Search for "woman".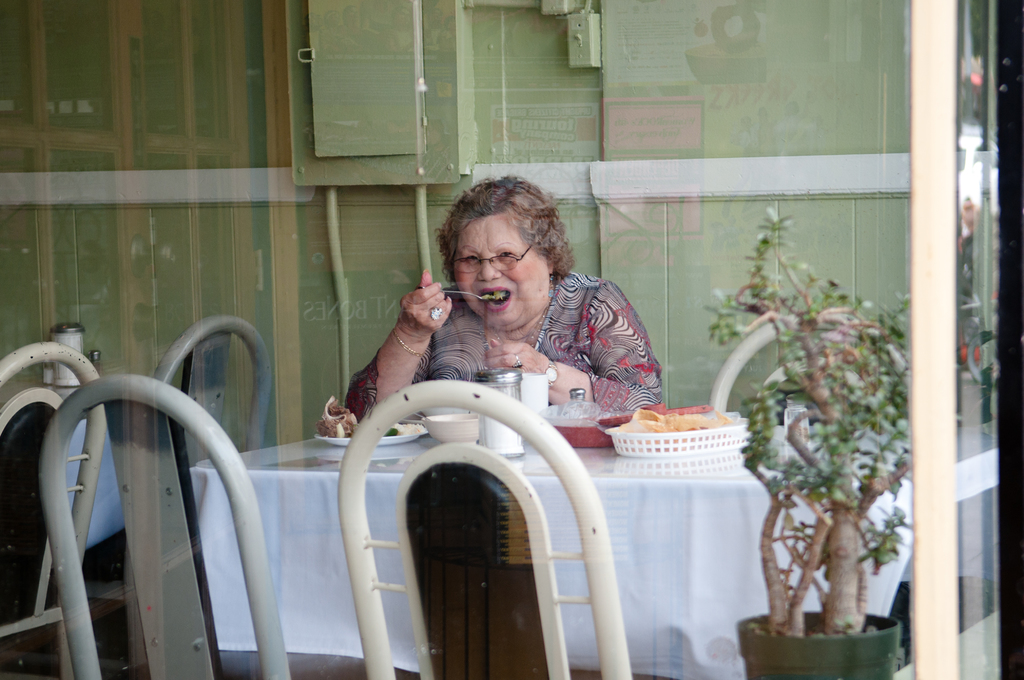
Found at x1=354, y1=184, x2=652, y2=439.
